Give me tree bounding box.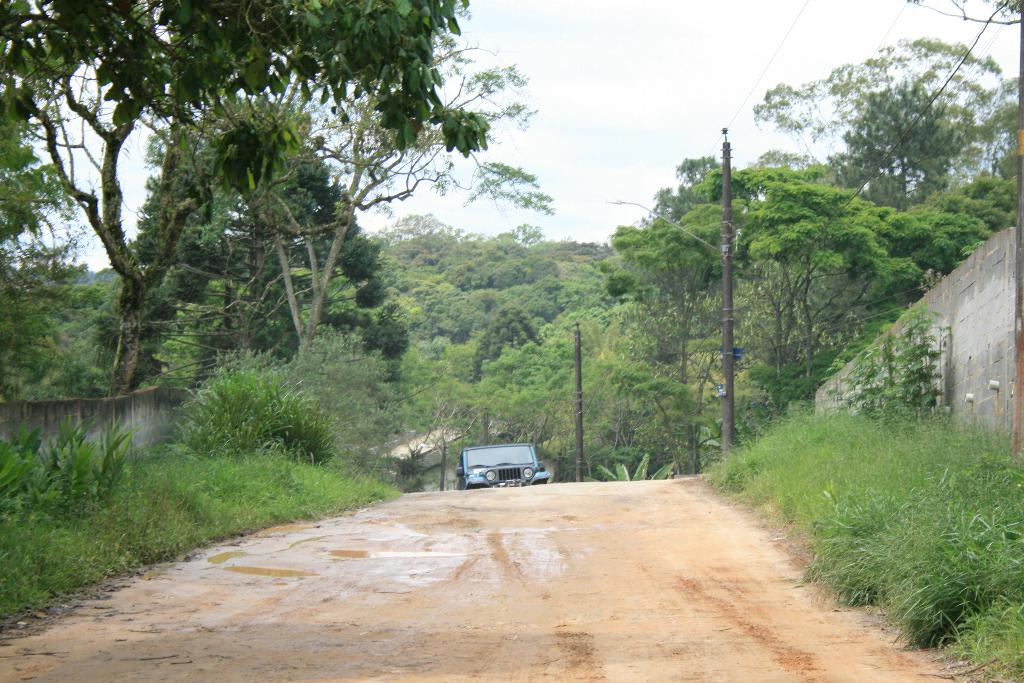
[left=511, top=220, right=569, bottom=252].
